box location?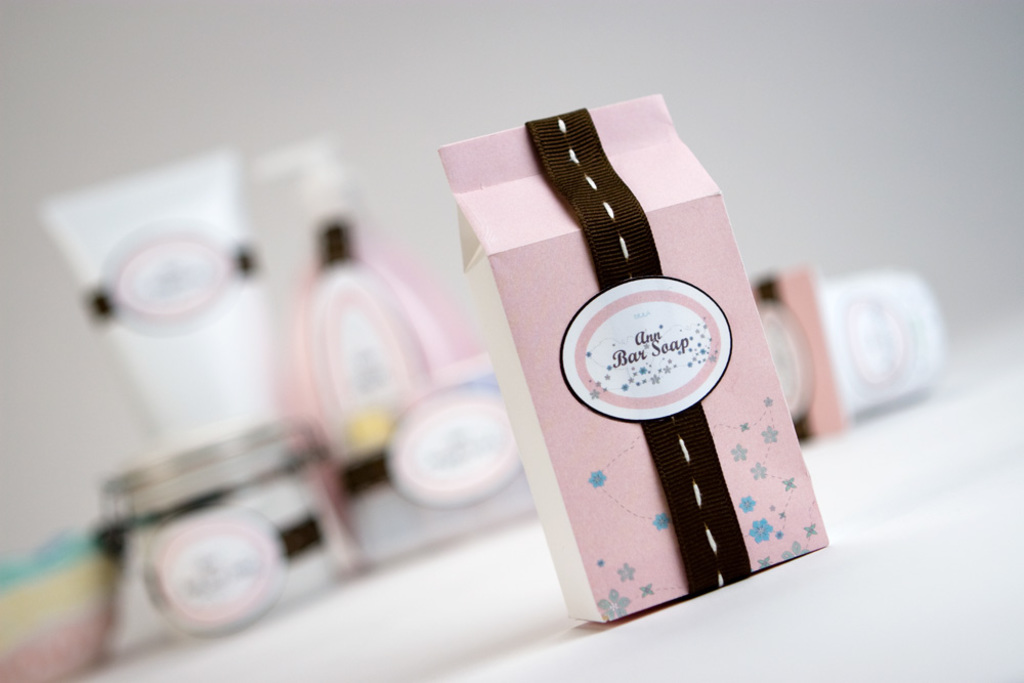
432/94/841/629
